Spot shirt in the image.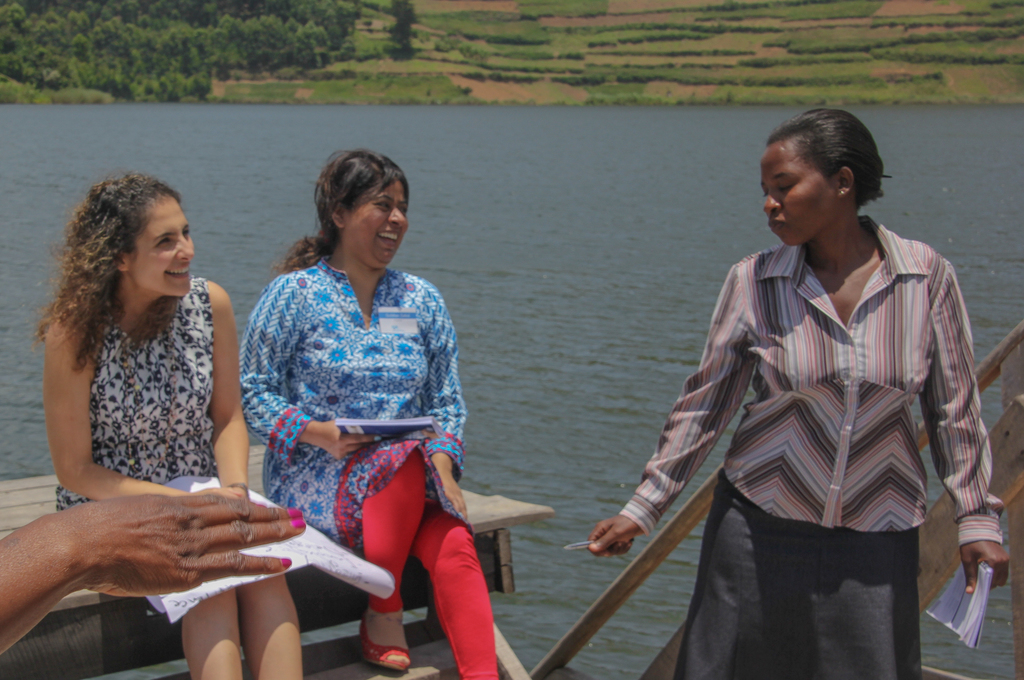
shirt found at pyautogui.locateOnScreen(619, 217, 1000, 547).
